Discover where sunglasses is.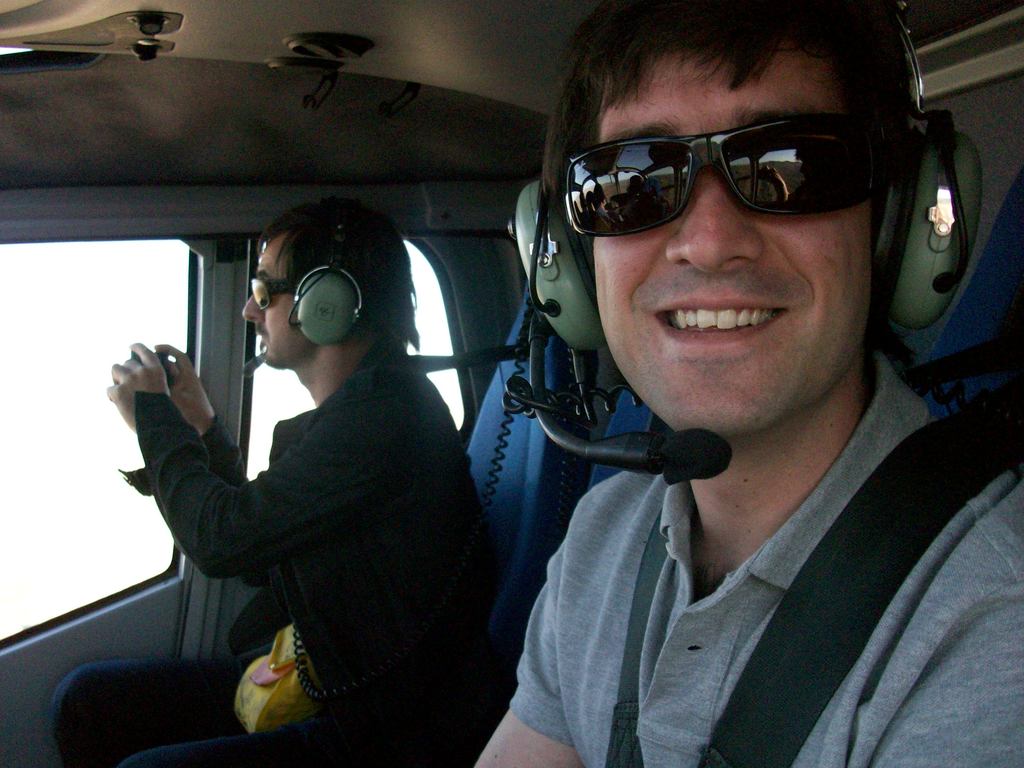
Discovered at (x1=563, y1=111, x2=878, y2=239).
